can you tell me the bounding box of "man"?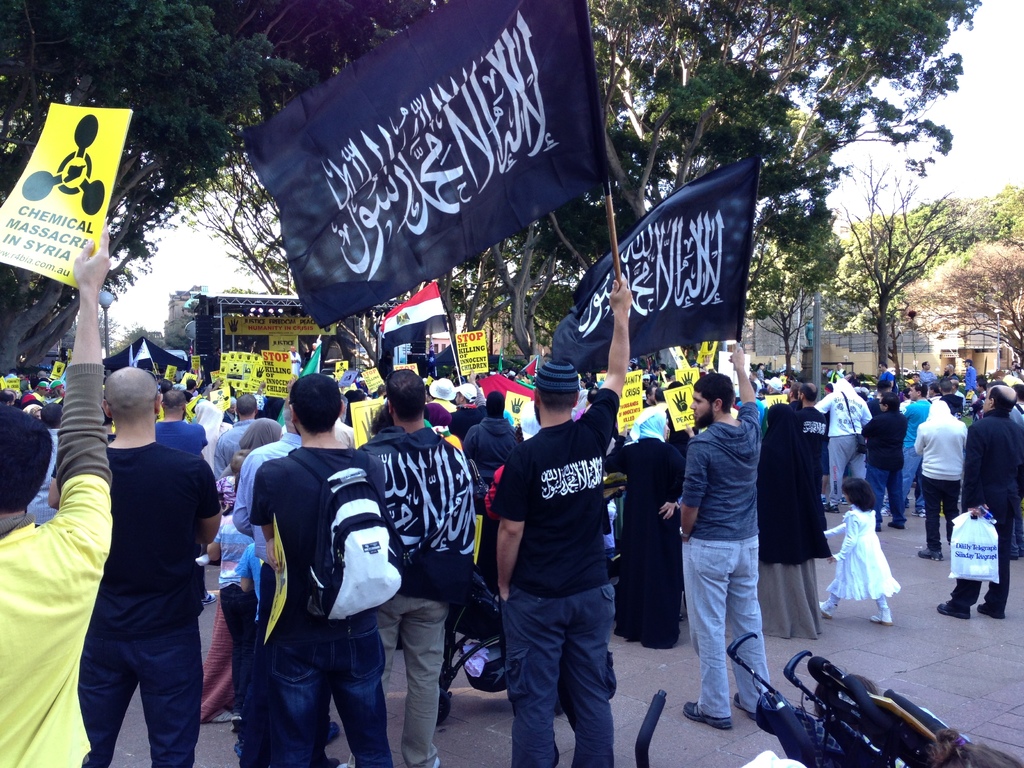
<bbox>913, 392, 973, 563</bbox>.
